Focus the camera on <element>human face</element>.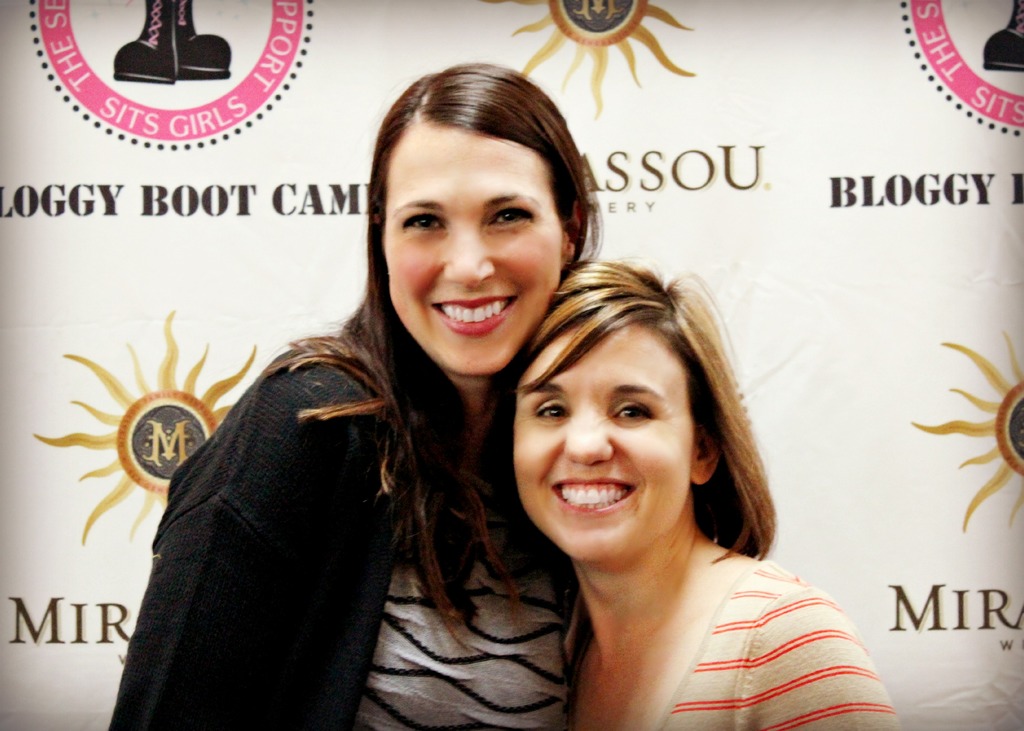
Focus region: locate(513, 321, 694, 565).
